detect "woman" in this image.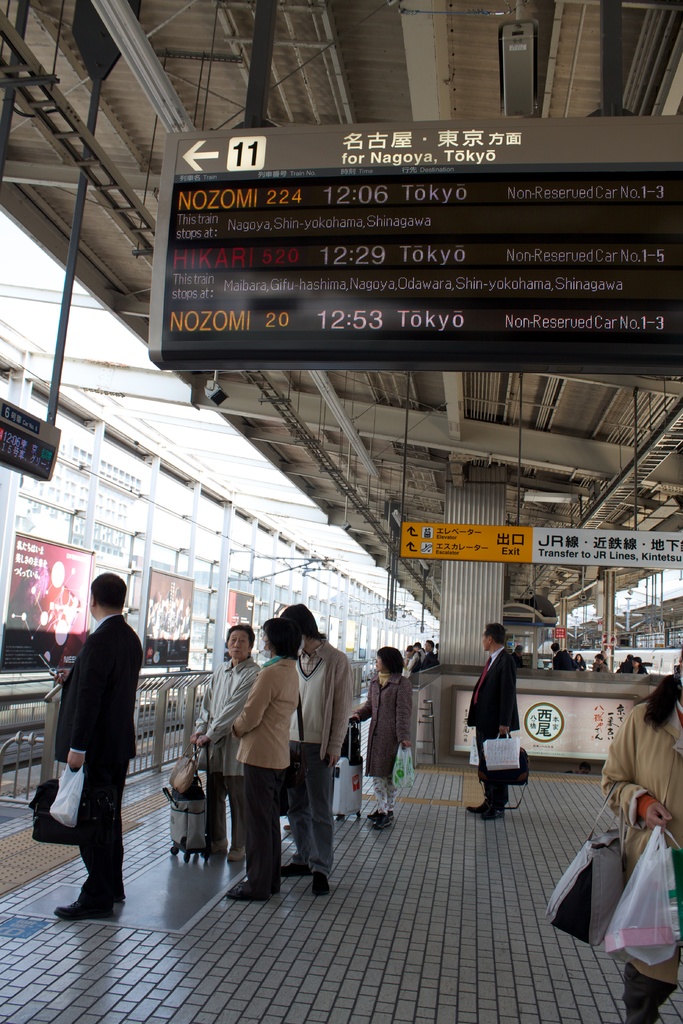
Detection: region(347, 643, 415, 831).
